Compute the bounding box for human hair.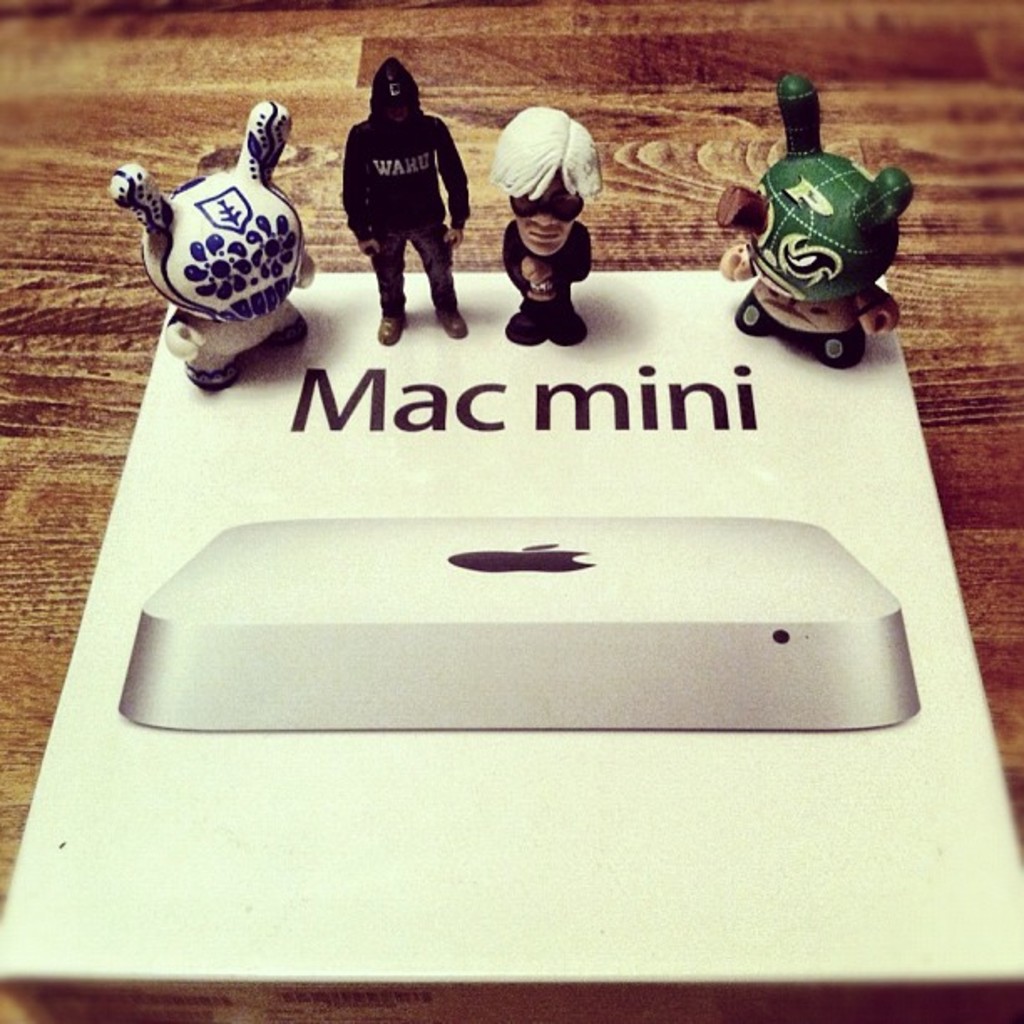
[499,110,606,206].
